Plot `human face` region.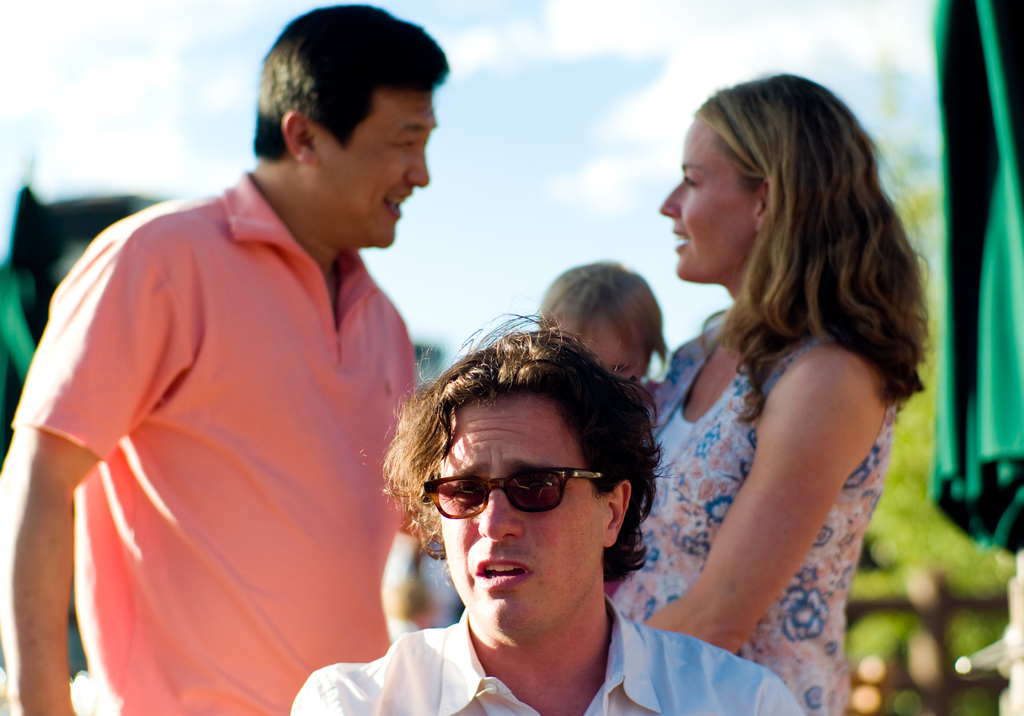
Plotted at {"x1": 655, "y1": 111, "x2": 754, "y2": 287}.
